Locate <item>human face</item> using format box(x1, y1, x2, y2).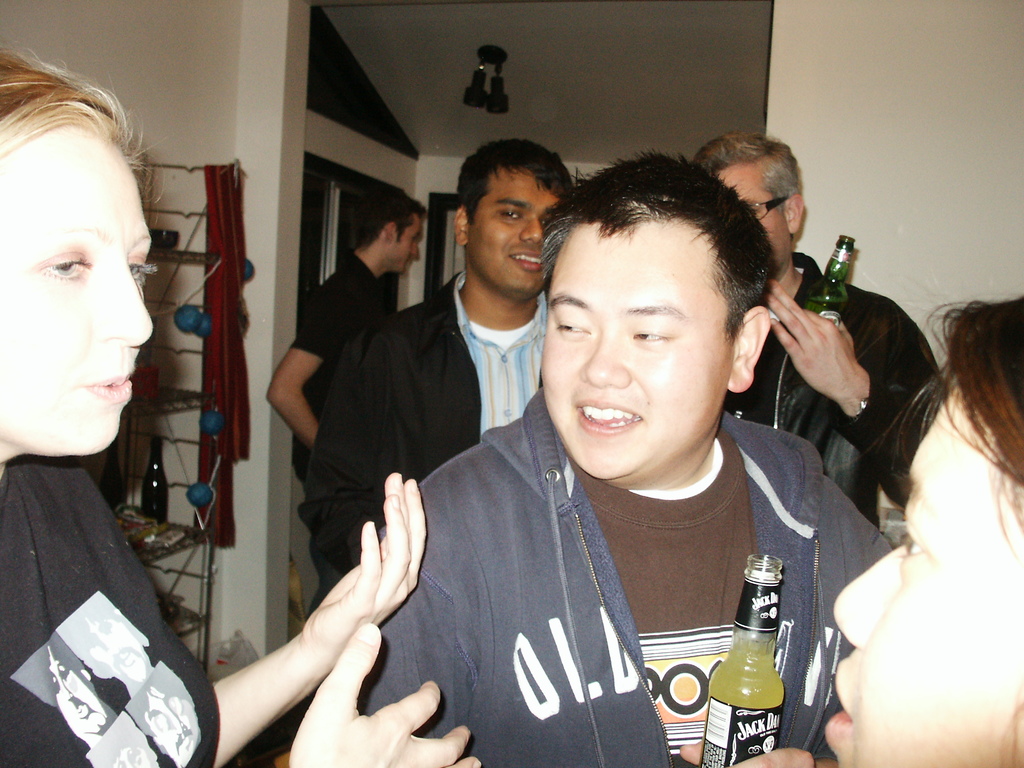
box(542, 230, 727, 479).
